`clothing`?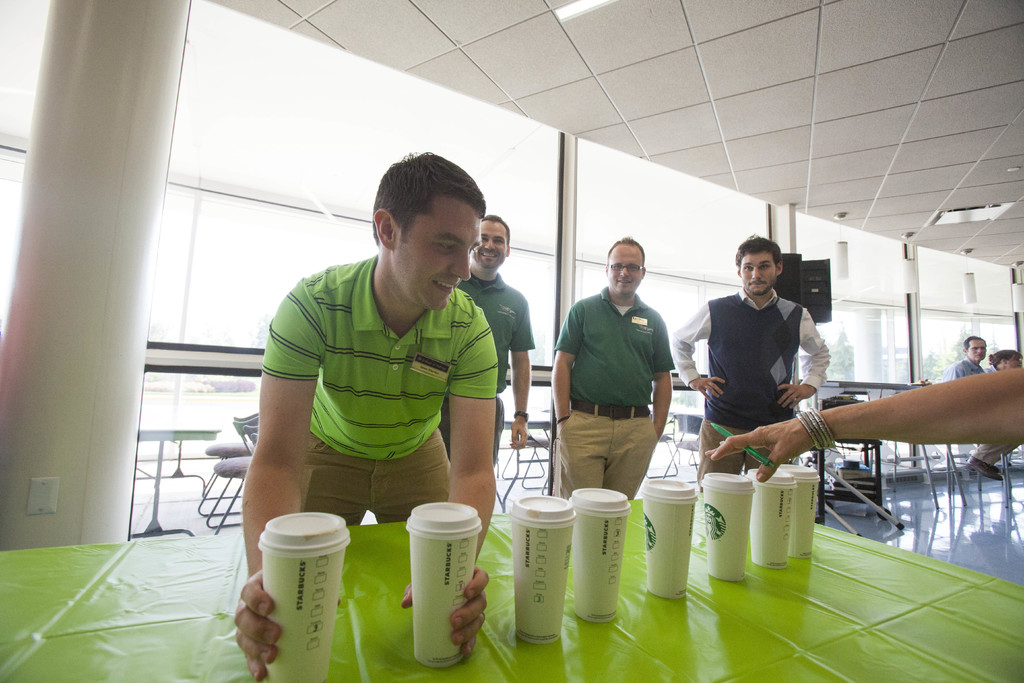
crop(457, 269, 534, 407)
